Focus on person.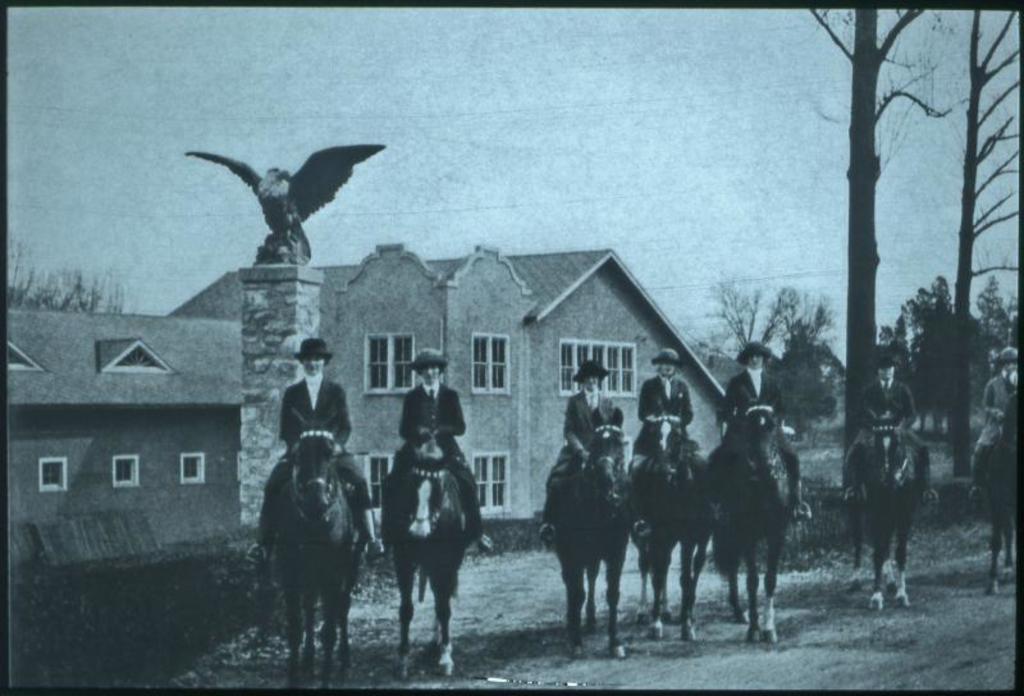
Focused at pyautogui.locateOnScreen(838, 354, 938, 507).
